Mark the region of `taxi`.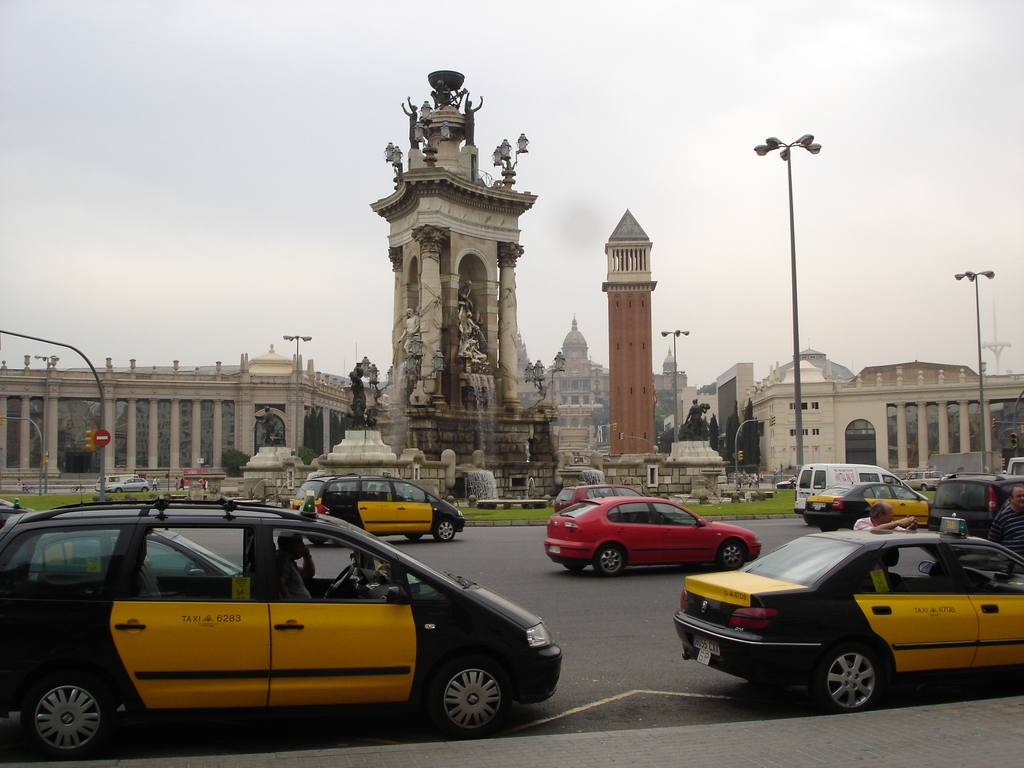
Region: {"x1": 806, "y1": 479, "x2": 935, "y2": 528}.
